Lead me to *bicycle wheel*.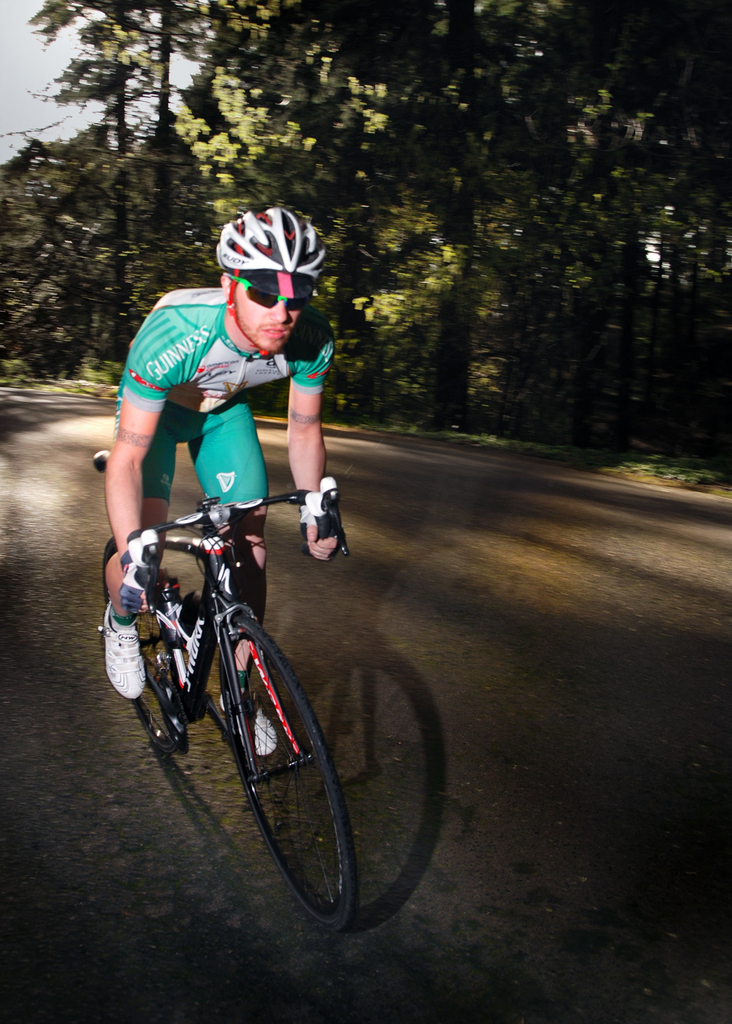
Lead to (104,534,184,756).
